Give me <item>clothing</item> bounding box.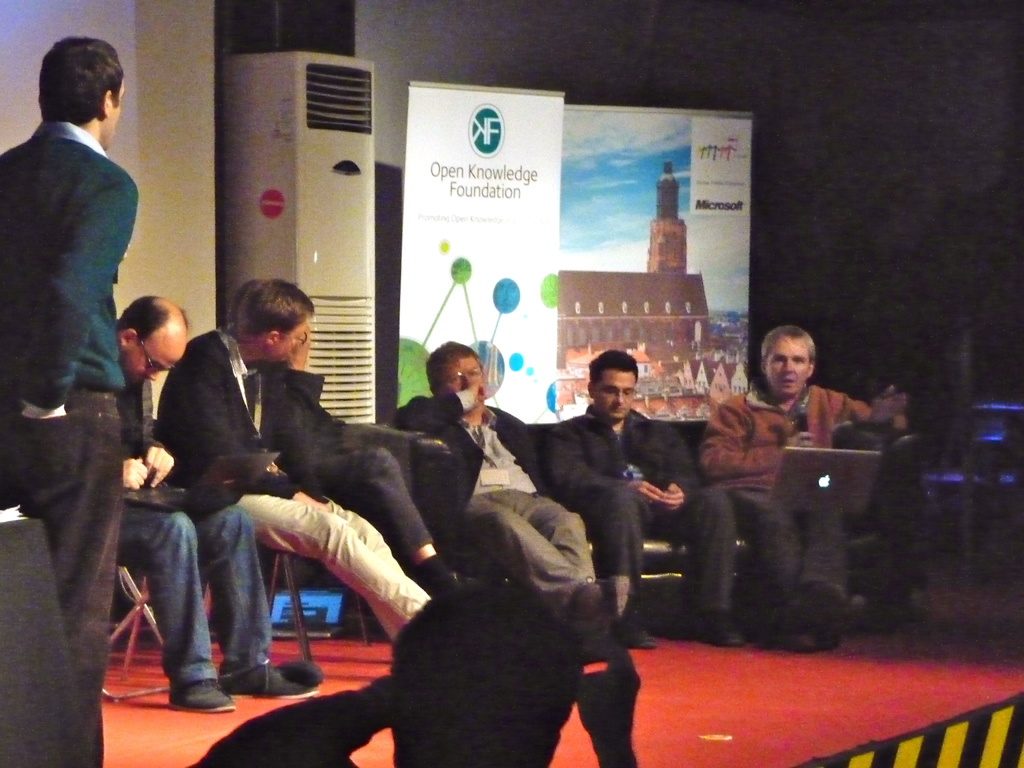
(0,120,141,762).
